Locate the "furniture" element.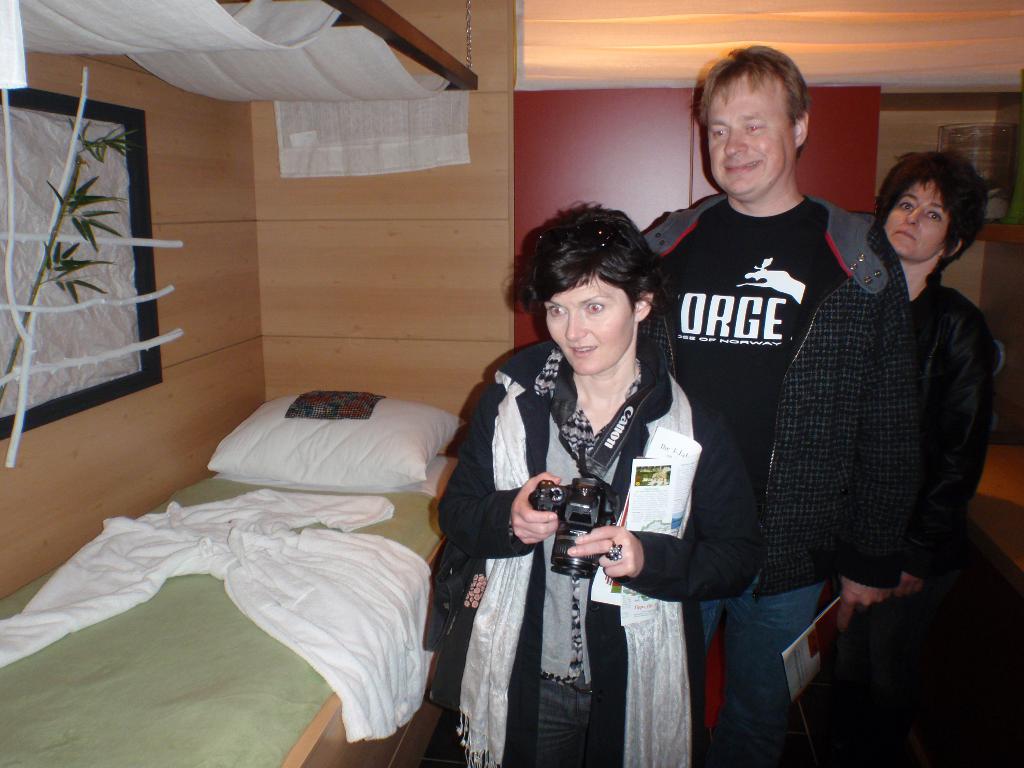
Element bbox: region(0, 389, 465, 767).
